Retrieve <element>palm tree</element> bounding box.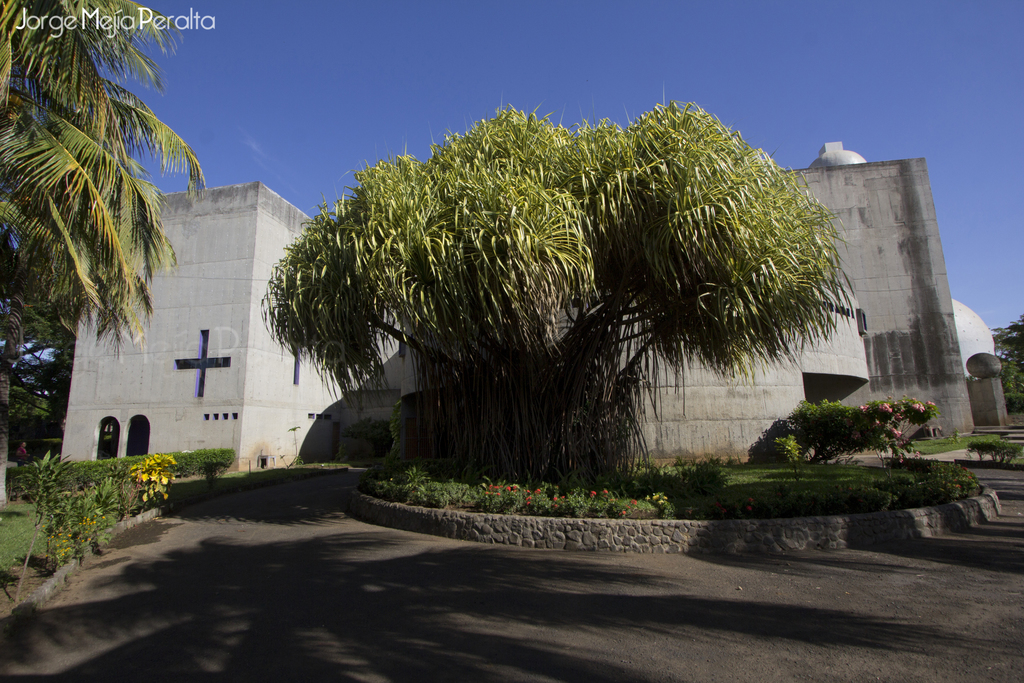
Bounding box: left=0, top=0, right=207, bottom=511.
